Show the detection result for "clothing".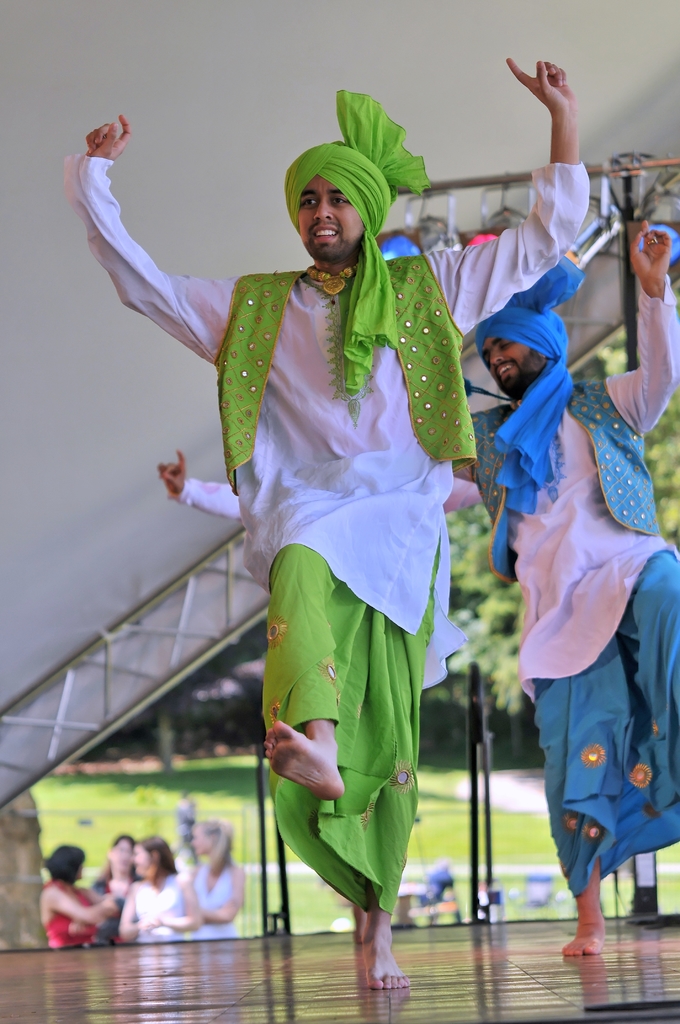
rect(133, 877, 193, 954).
